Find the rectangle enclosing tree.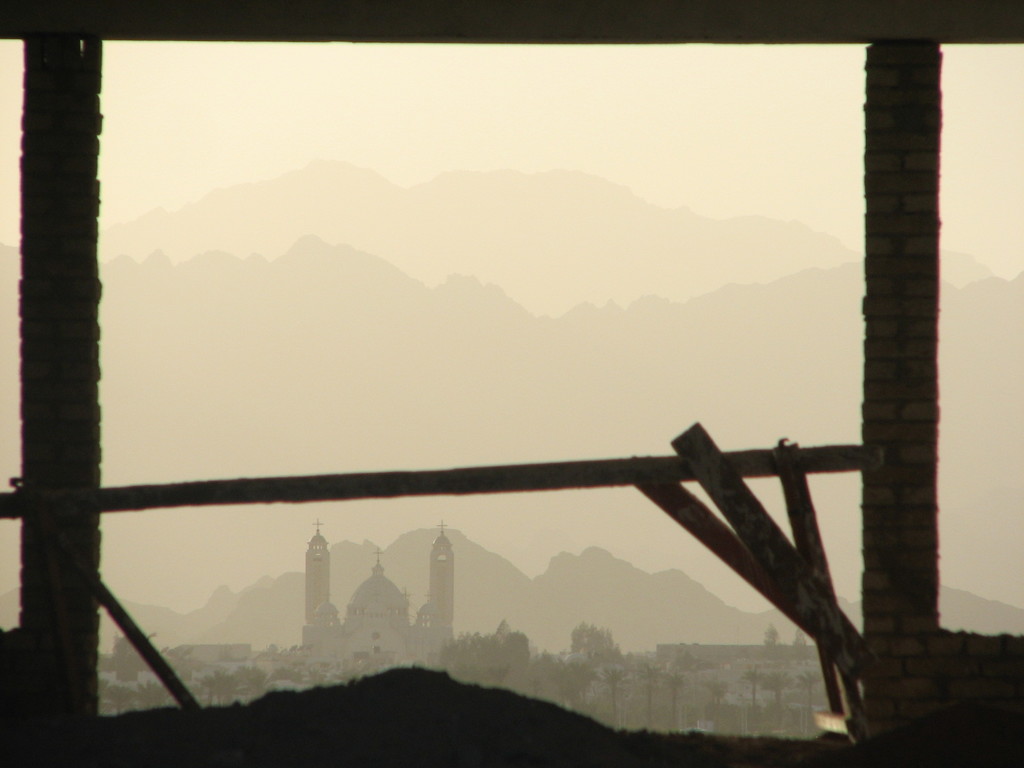
[465,625,831,728].
